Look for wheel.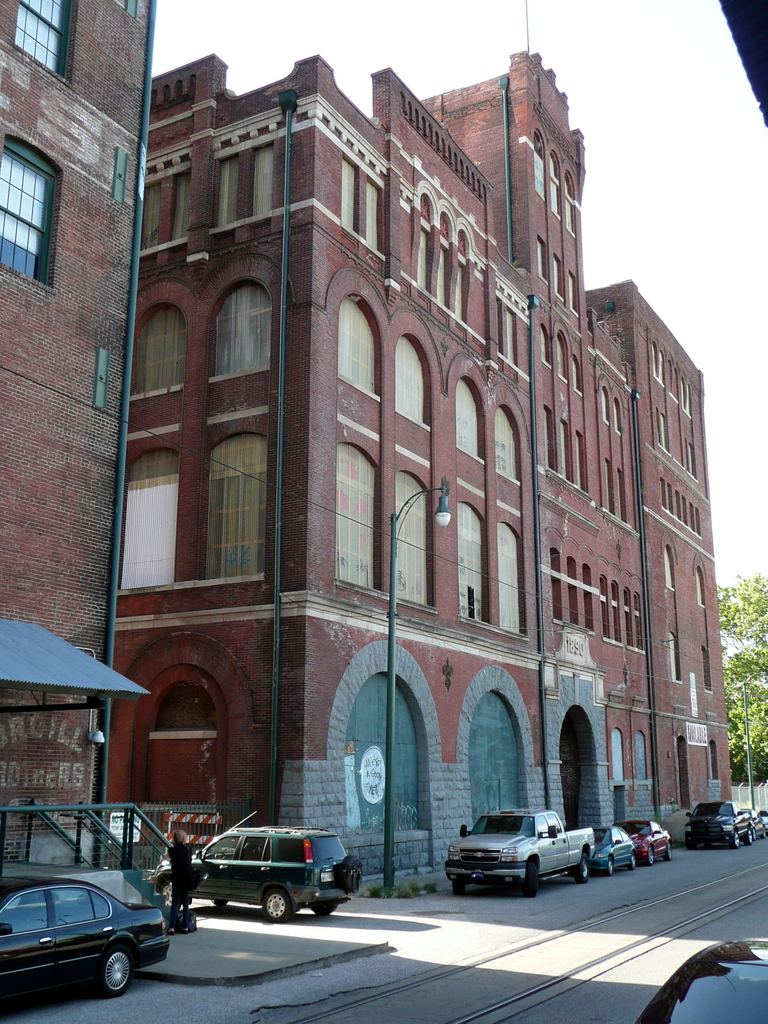
Found: [210,899,228,907].
